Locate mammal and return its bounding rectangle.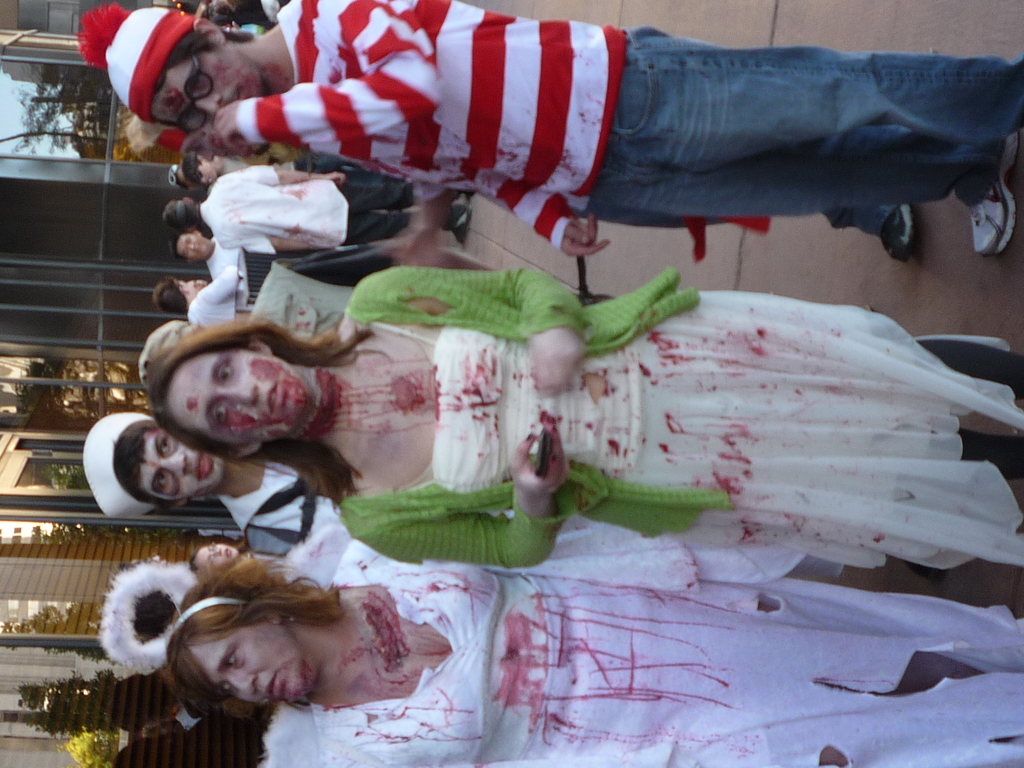
<box>136,241,1023,595</box>.
